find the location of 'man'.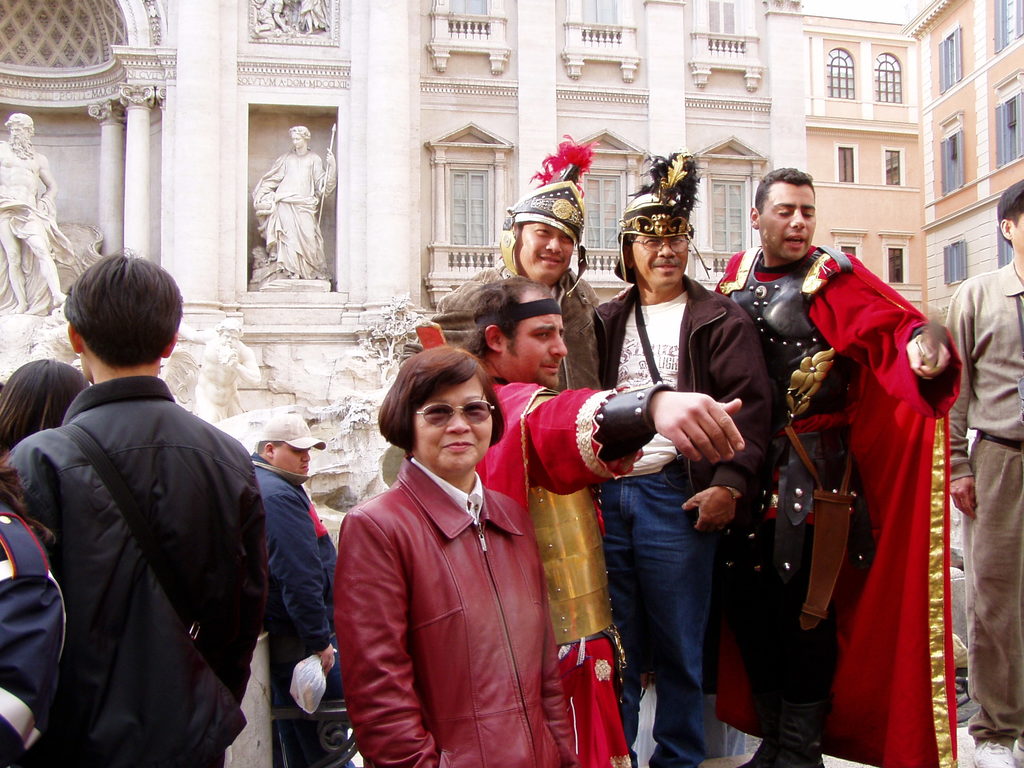
Location: [250, 408, 340, 717].
